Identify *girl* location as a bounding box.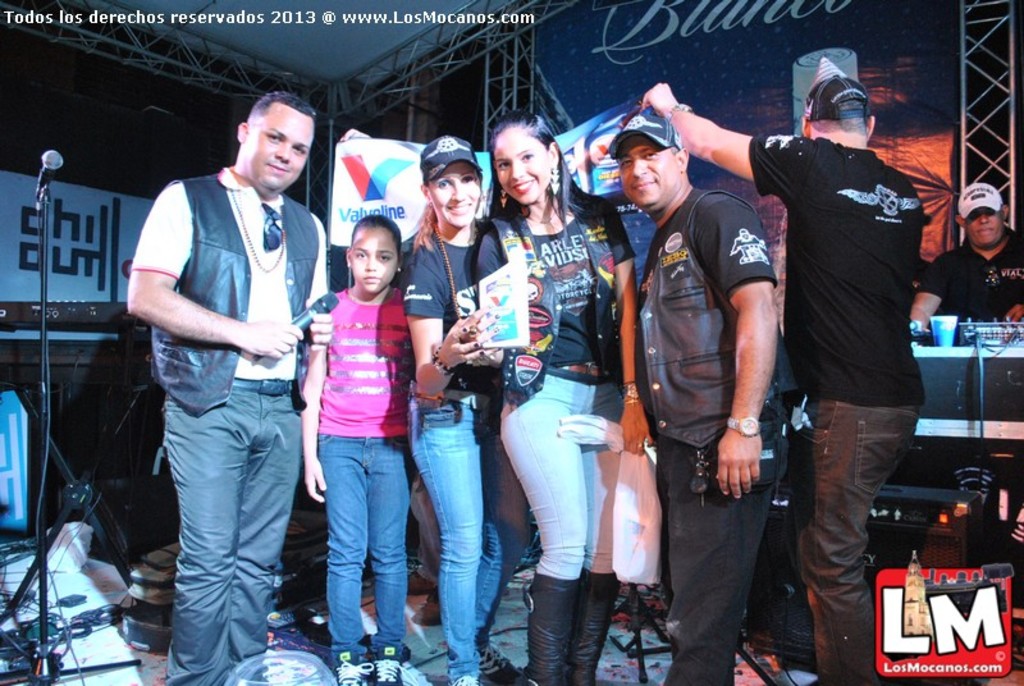
302/212/410/685.
